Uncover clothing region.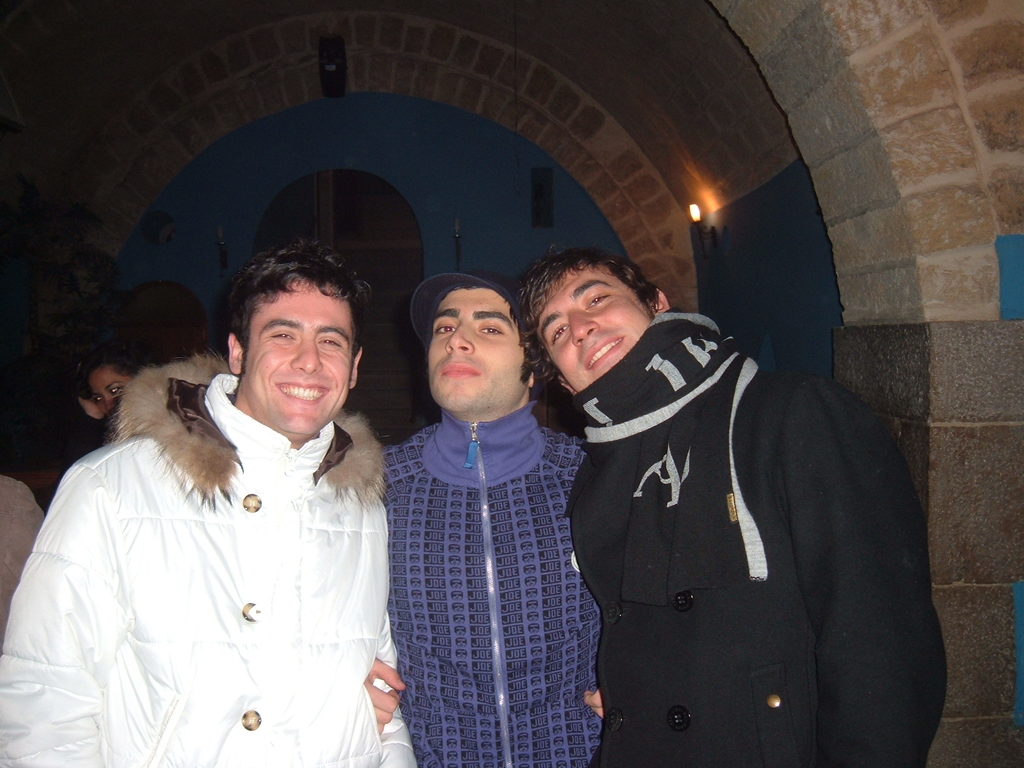
Uncovered: 0,348,414,766.
